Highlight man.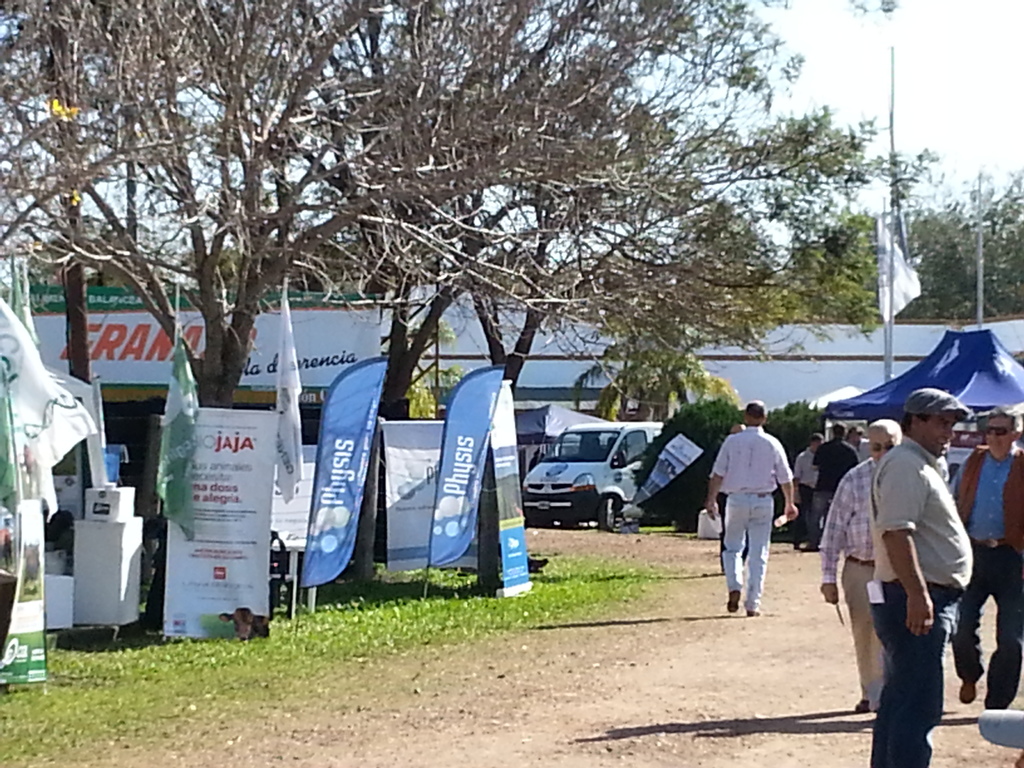
Highlighted region: bbox=[788, 423, 828, 547].
